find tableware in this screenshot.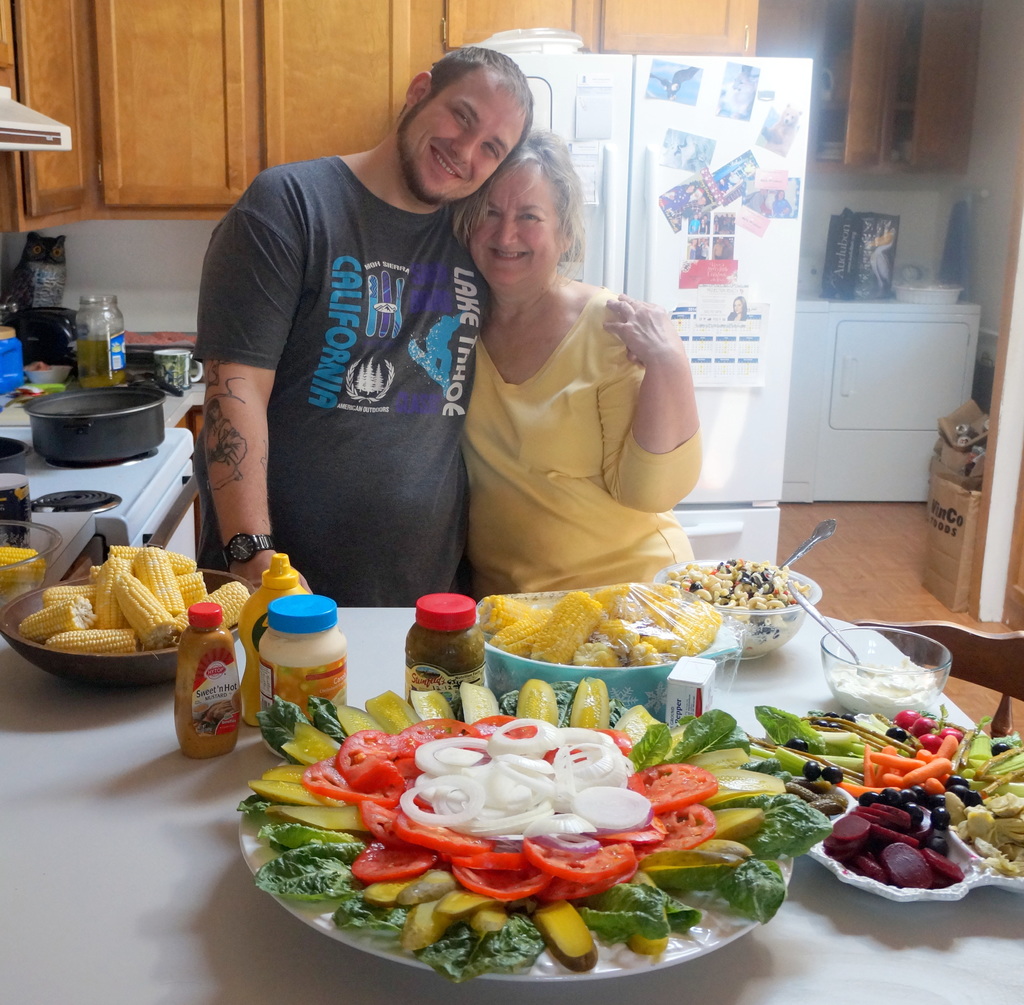
The bounding box for tableware is (191, 674, 845, 963).
